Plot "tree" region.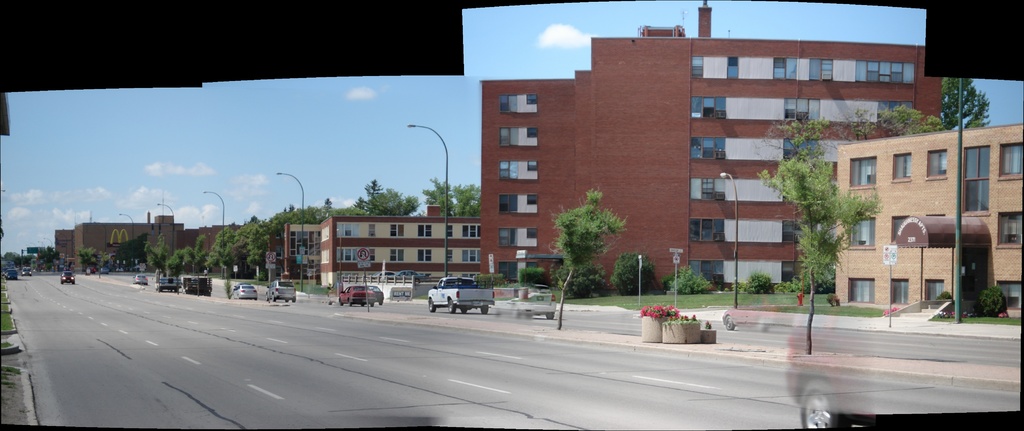
Plotted at crop(323, 198, 337, 217).
